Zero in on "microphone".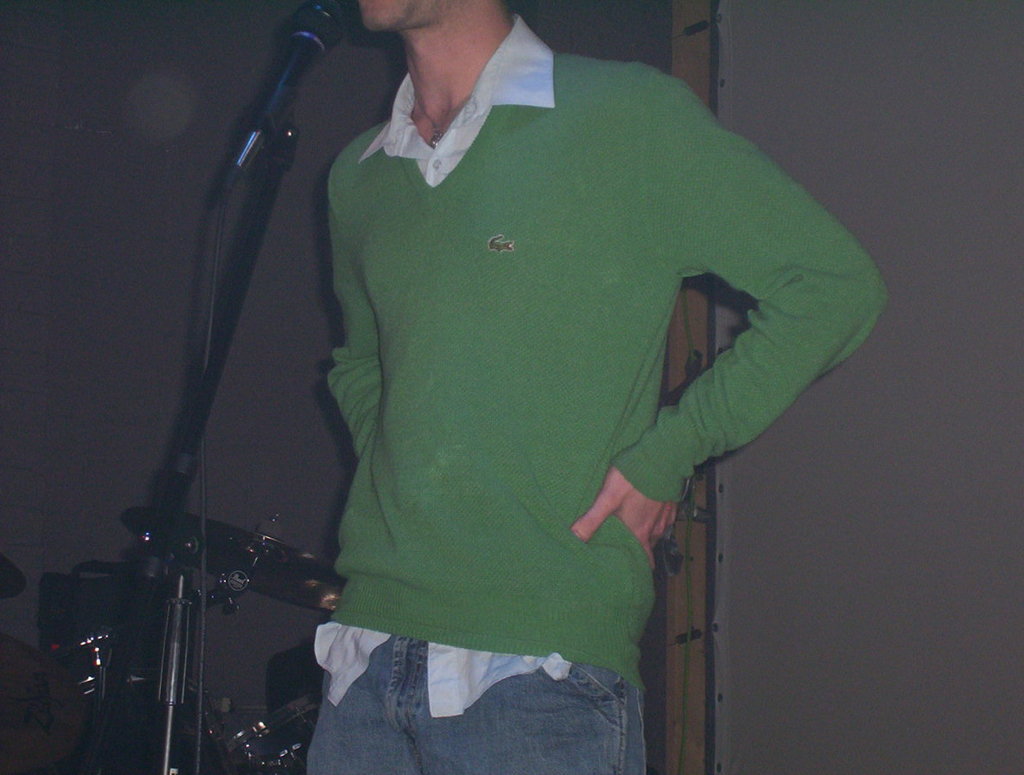
Zeroed in: (x1=221, y1=0, x2=345, y2=190).
